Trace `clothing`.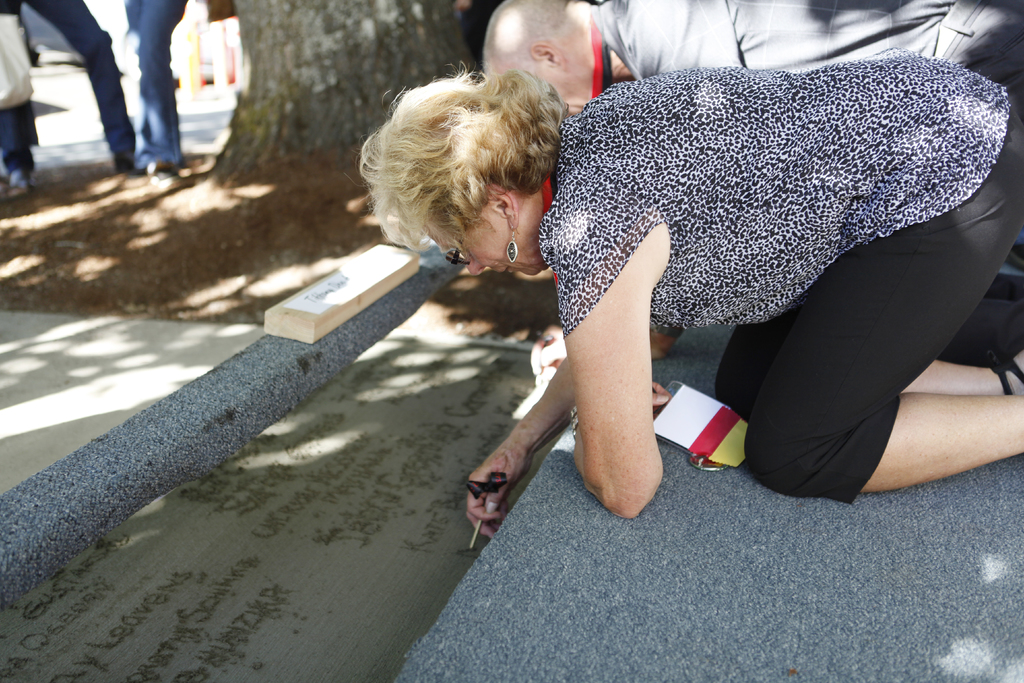
Traced to 592 0 1023 125.
